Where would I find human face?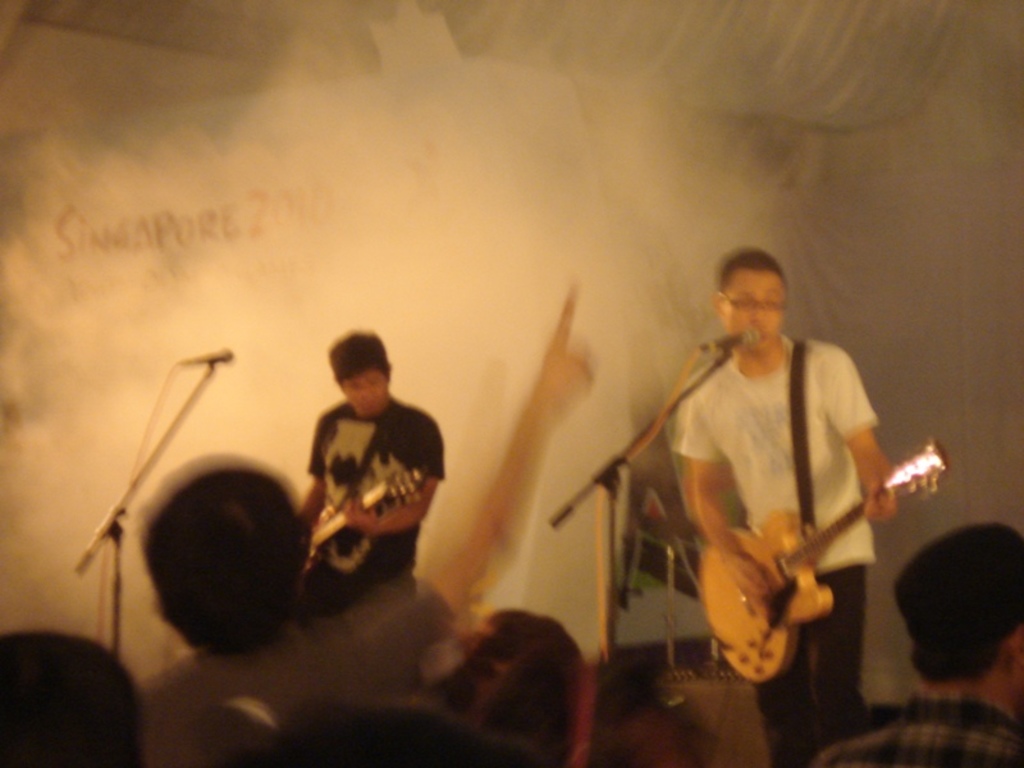
At region(722, 270, 786, 348).
